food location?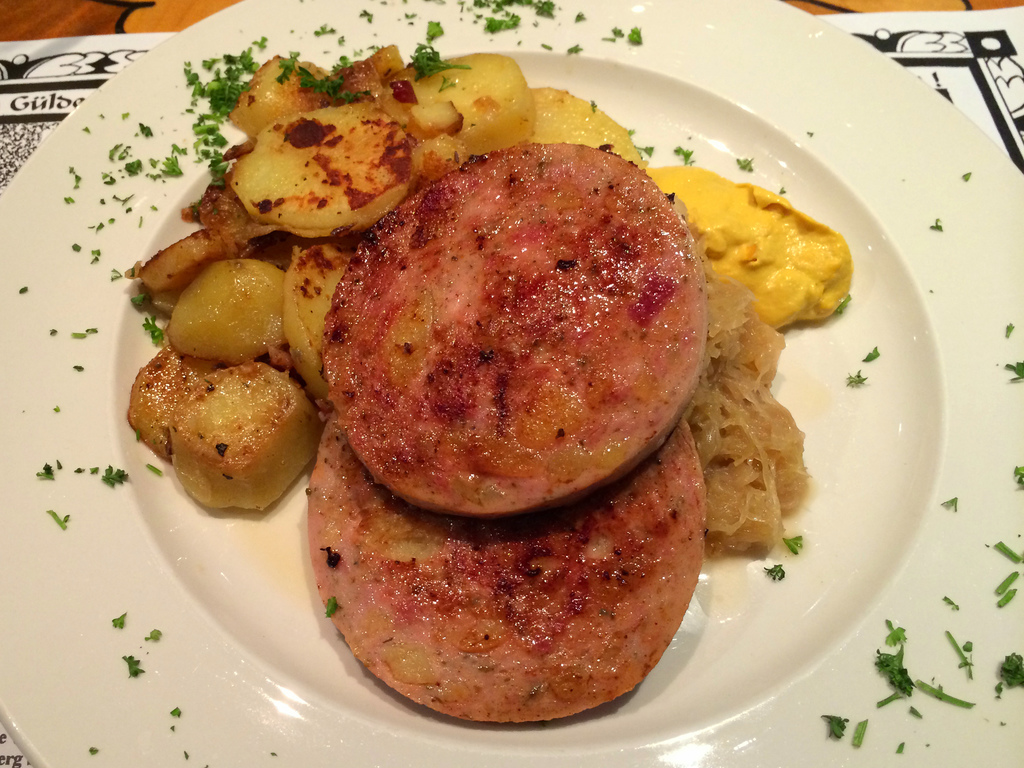
<box>470,0,556,33</box>
